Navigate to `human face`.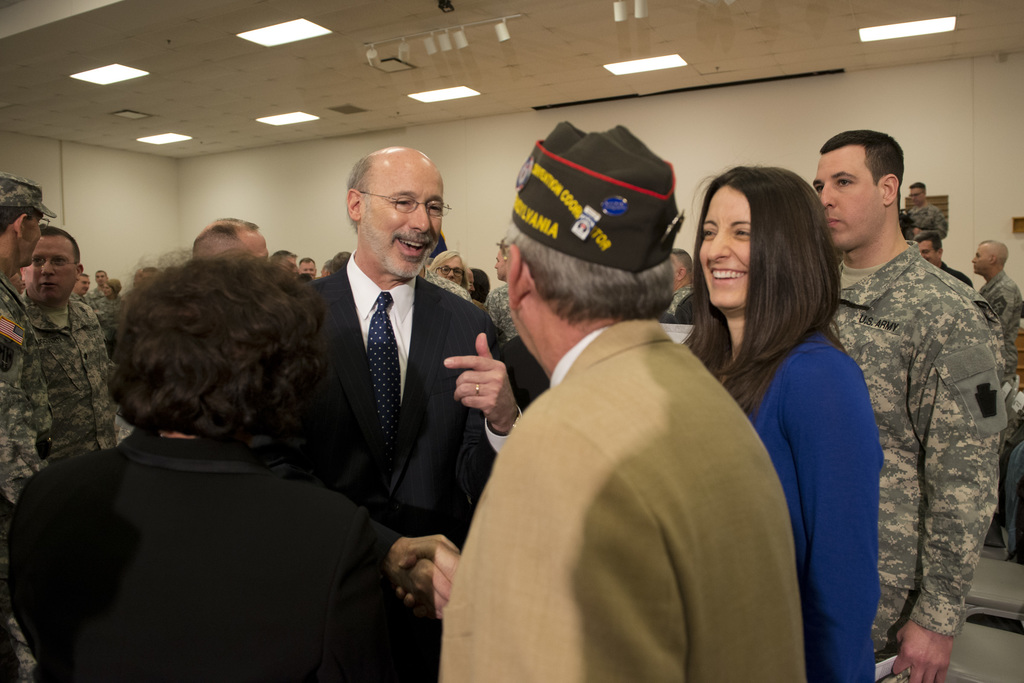
Navigation target: BBox(359, 162, 443, 278).
